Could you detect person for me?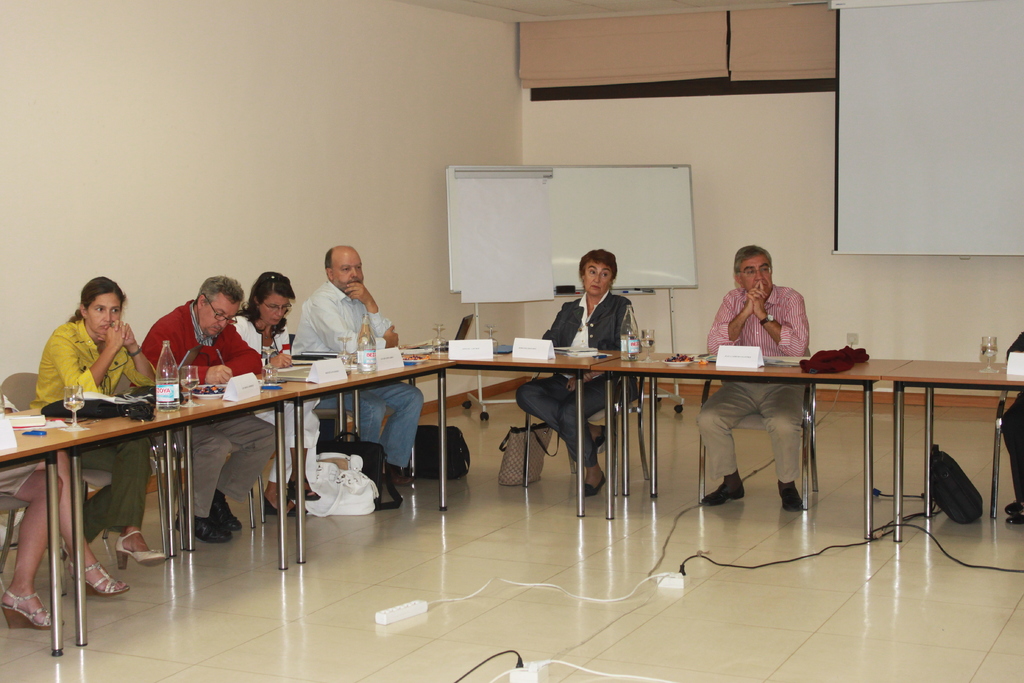
Detection result: (294, 247, 424, 496).
